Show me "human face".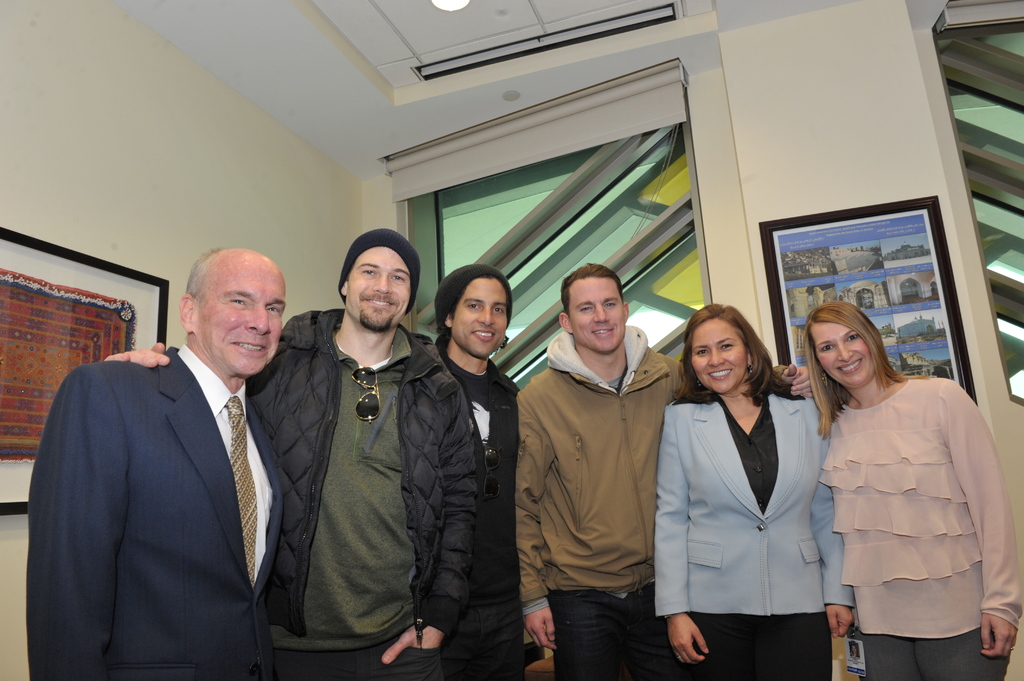
"human face" is here: 810/322/876/385.
